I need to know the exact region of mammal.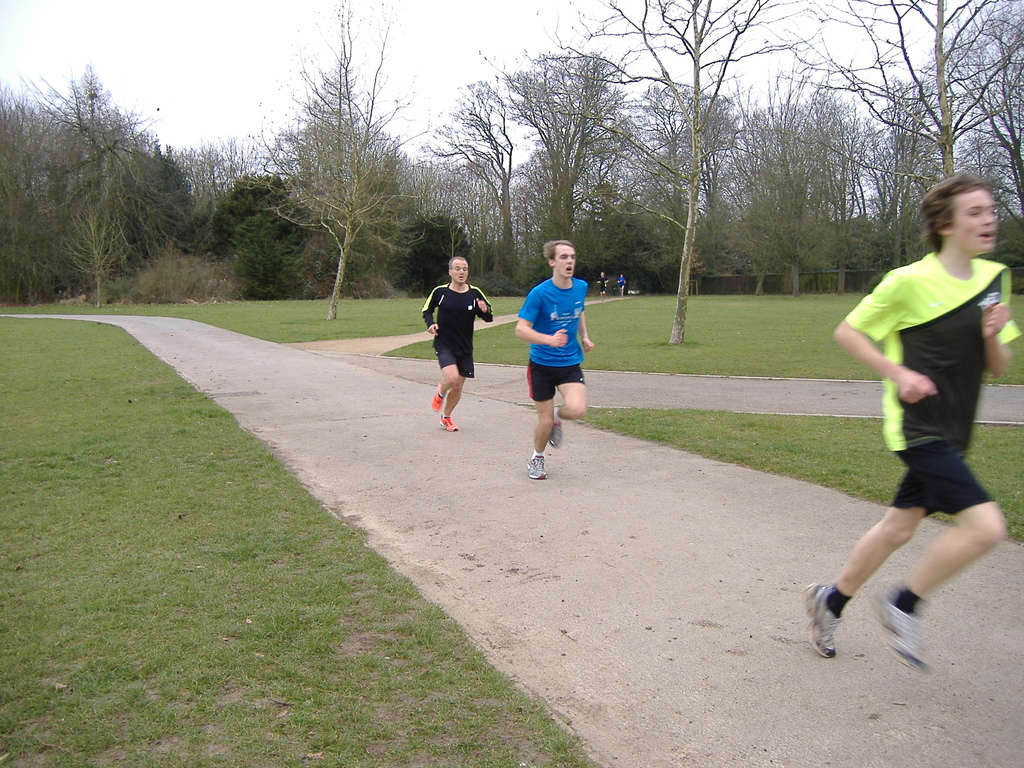
Region: region(512, 239, 598, 482).
